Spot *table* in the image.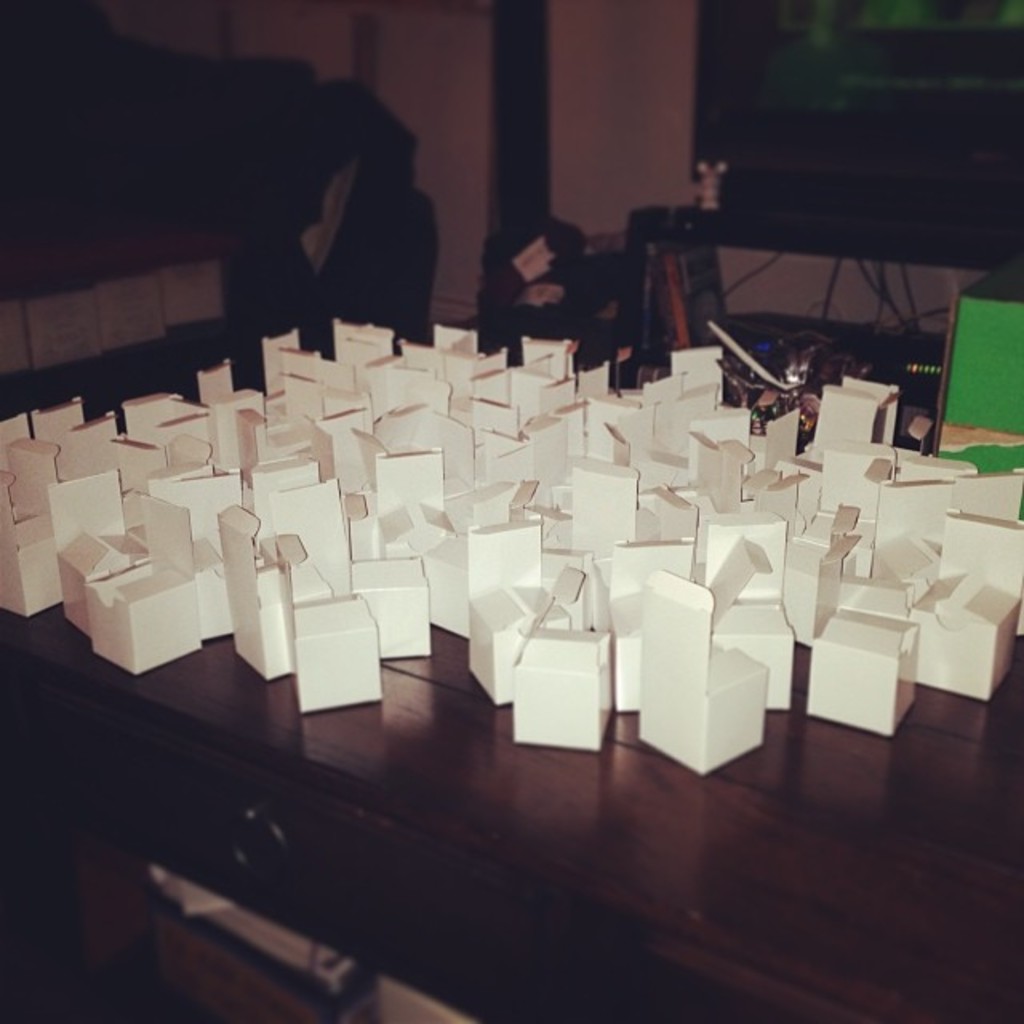
*table* found at locate(598, 154, 1022, 392).
